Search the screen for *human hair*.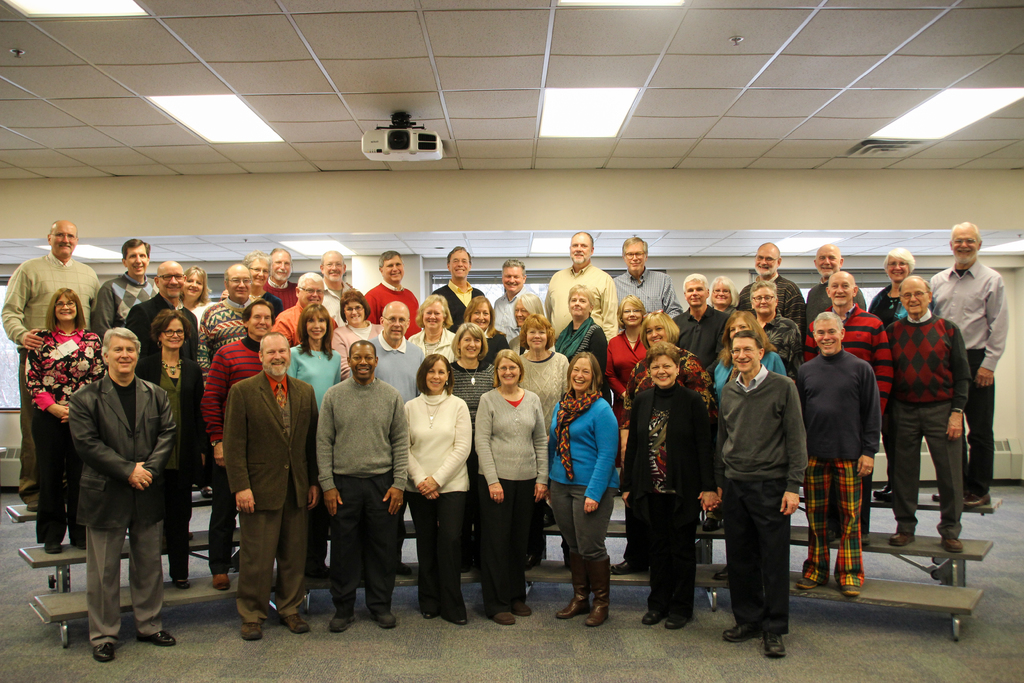
Found at locate(897, 274, 933, 297).
